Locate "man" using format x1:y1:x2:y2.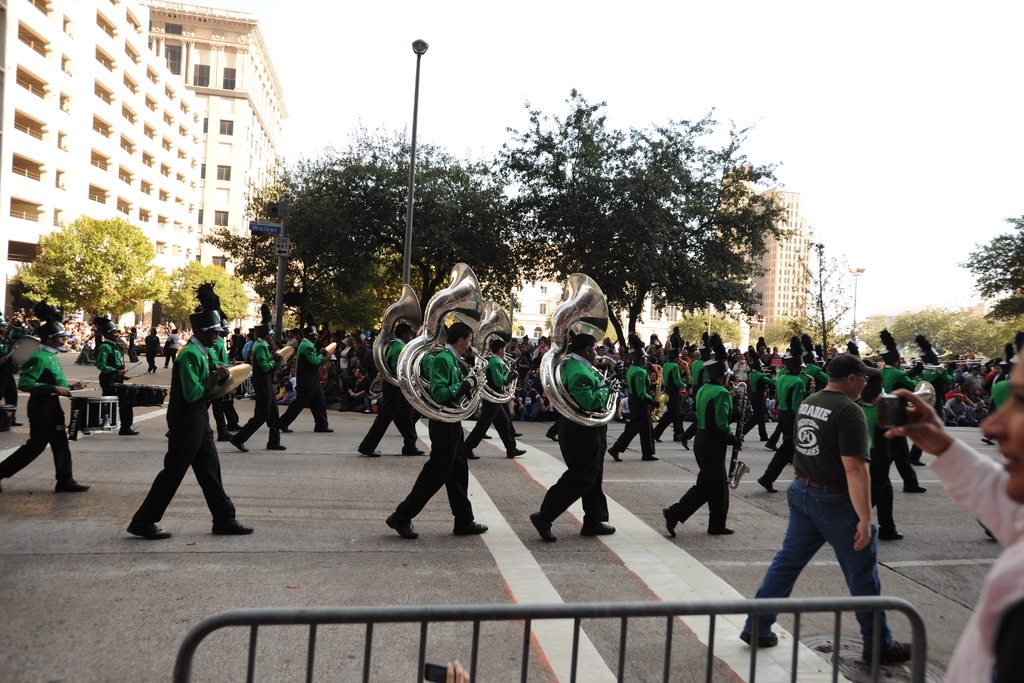
229:323:285:456.
